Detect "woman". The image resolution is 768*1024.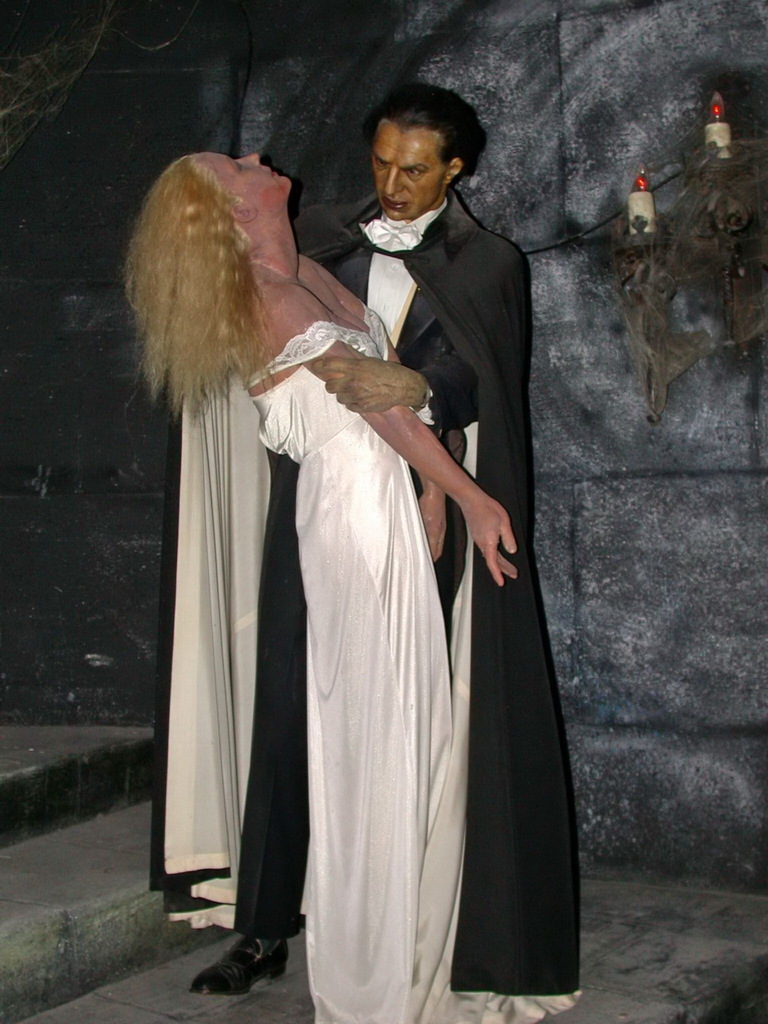
l=121, t=149, r=582, b=1023.
